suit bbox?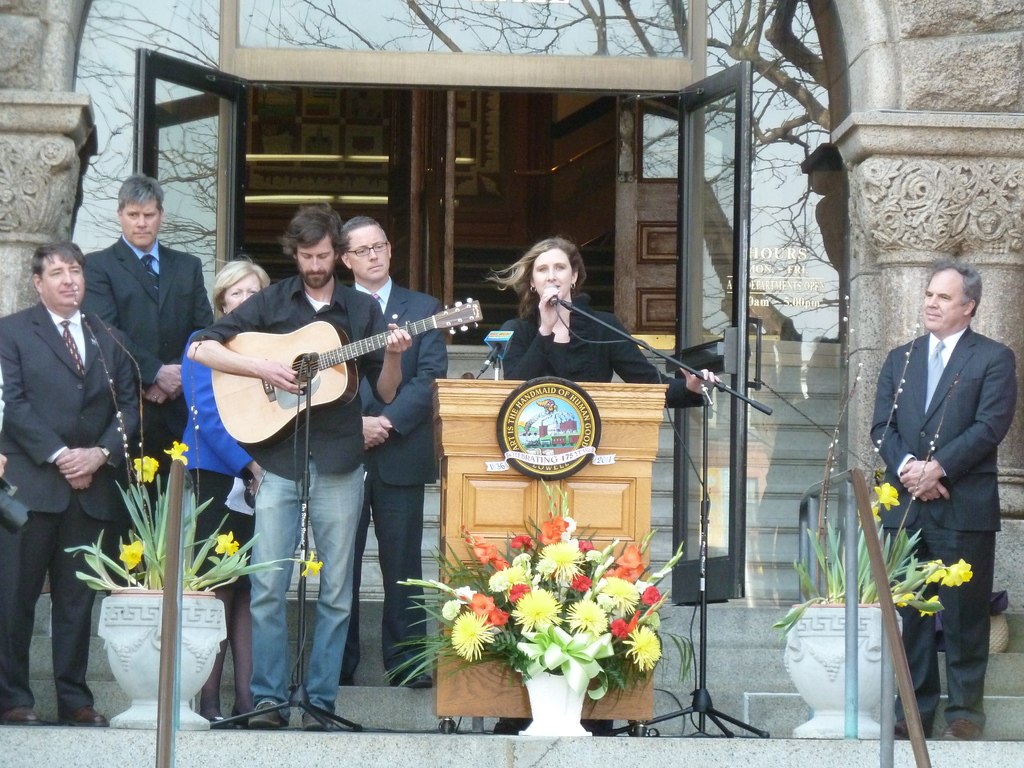
l=80, t=236, r=218, b=593
